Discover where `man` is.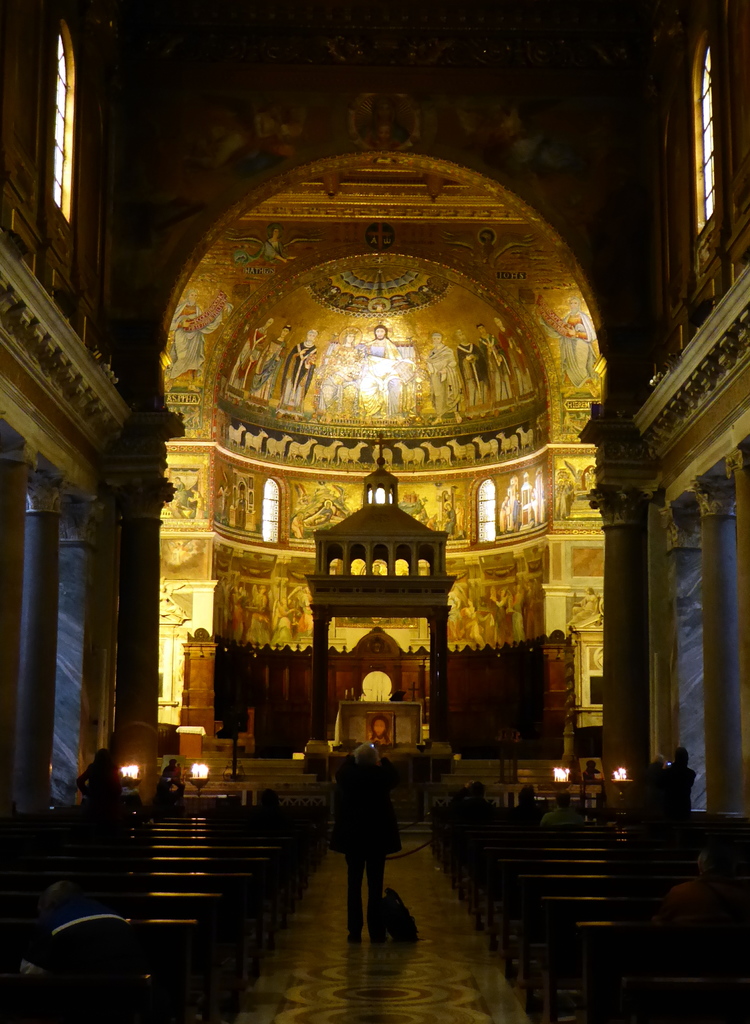
Discovered at (422, 510, 441, 536).
